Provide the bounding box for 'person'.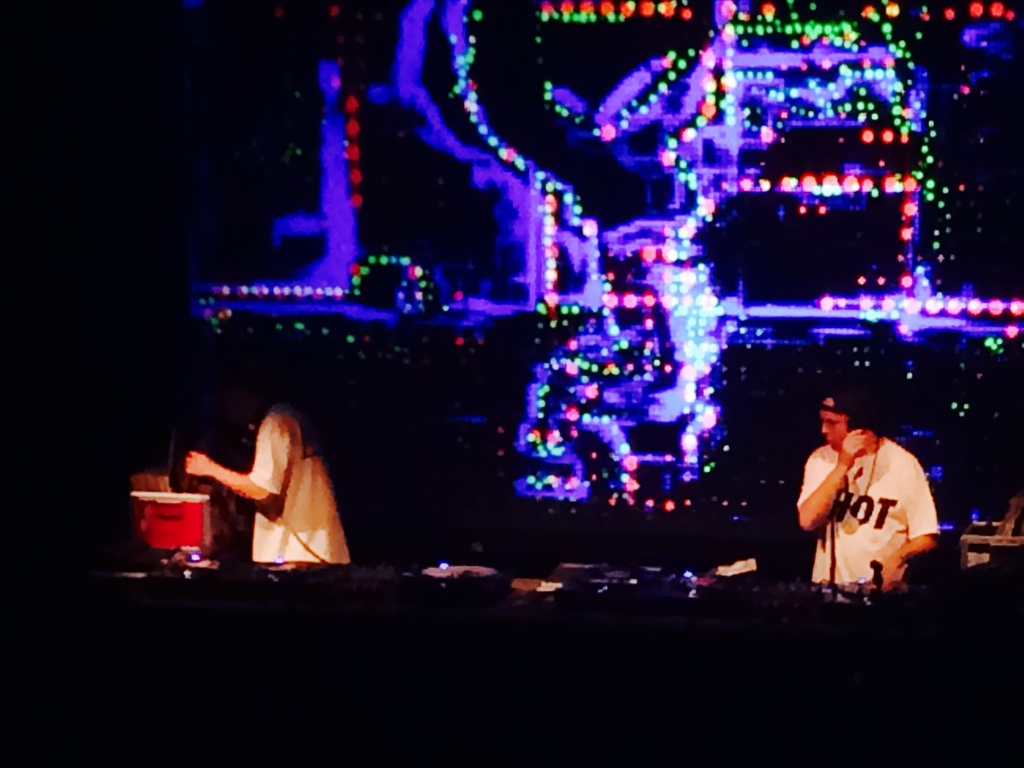
detection(801, 381, 940, 595).
